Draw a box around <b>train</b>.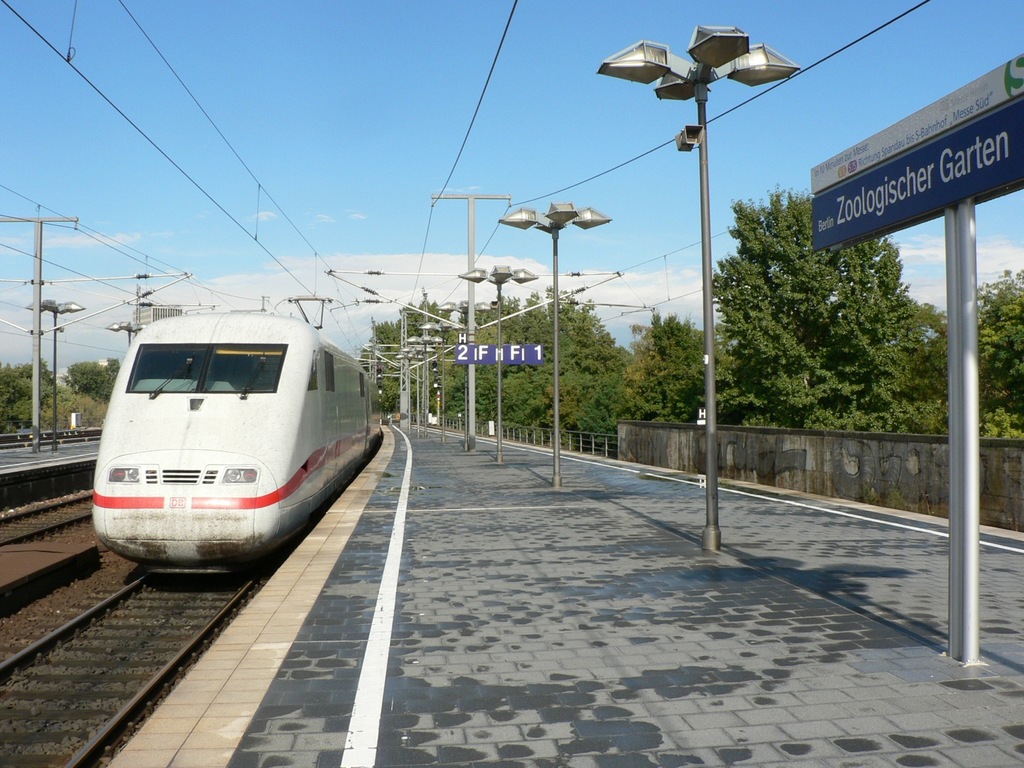
detection(91, 296, 382, 583).
